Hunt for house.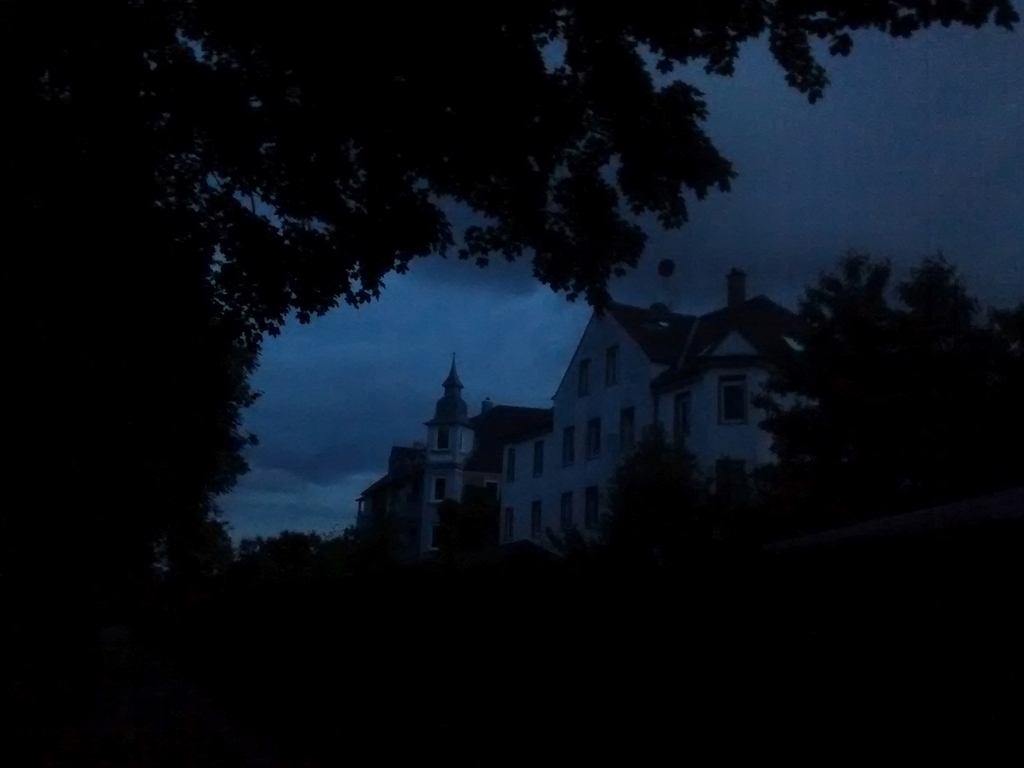
Hunted down at [left=342, top=248, right=817, bottom=575].
